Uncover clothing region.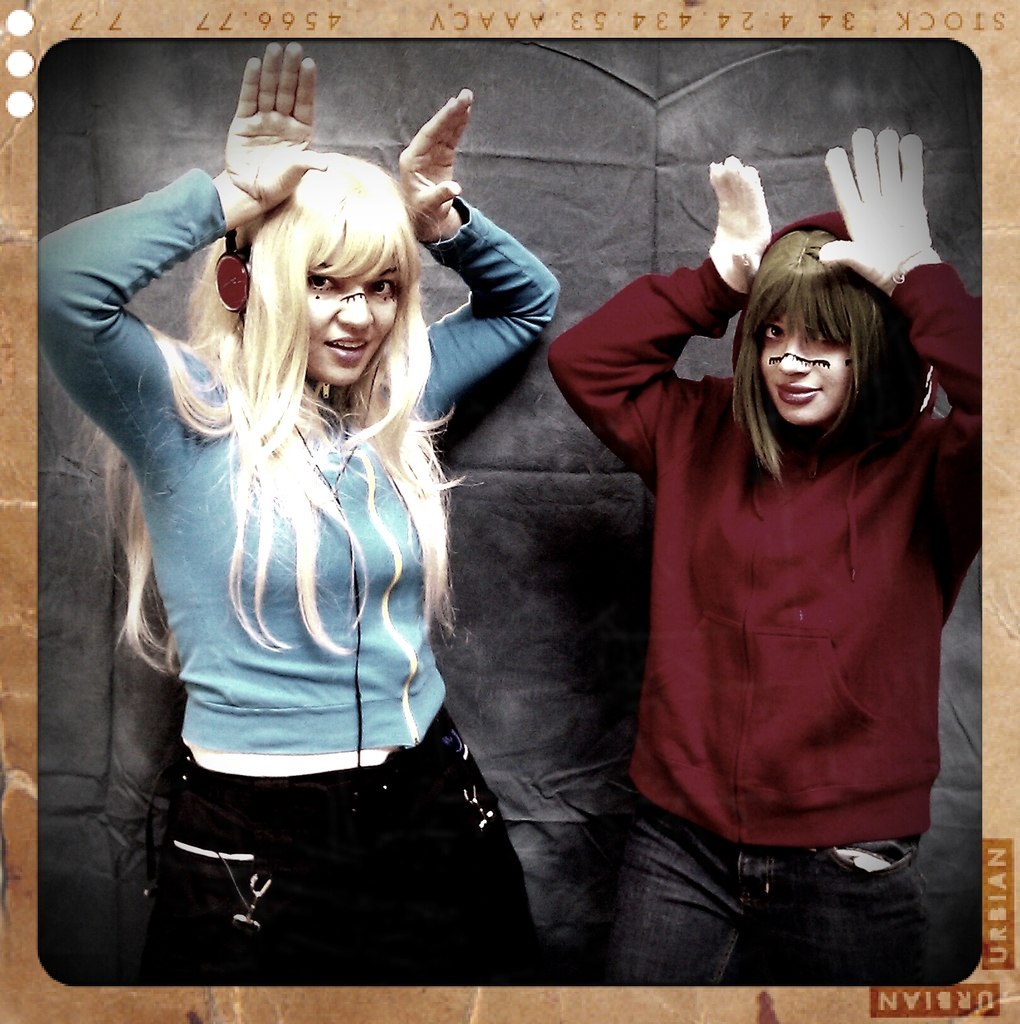
Uncovered: [40, 166, 564, 1023].
